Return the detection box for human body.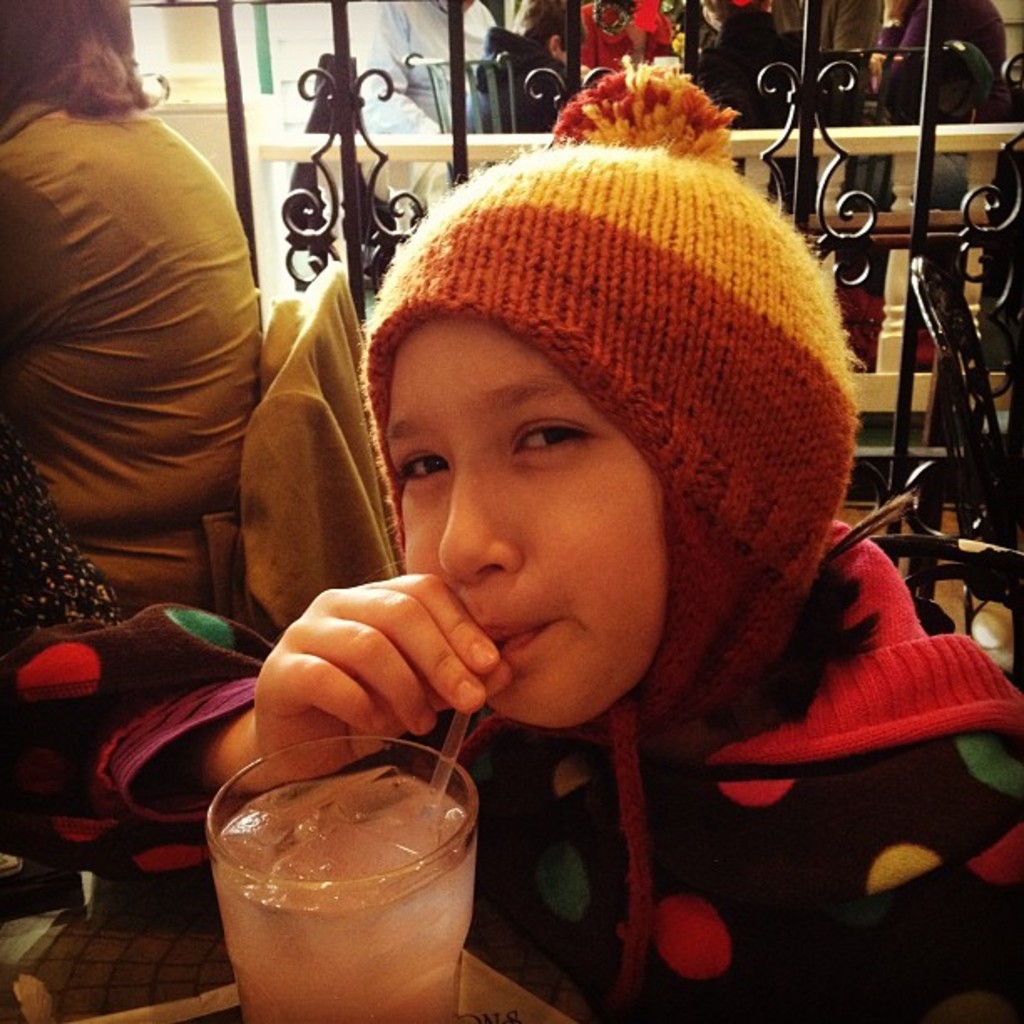
l=669, t=0, r=795, b=119.
